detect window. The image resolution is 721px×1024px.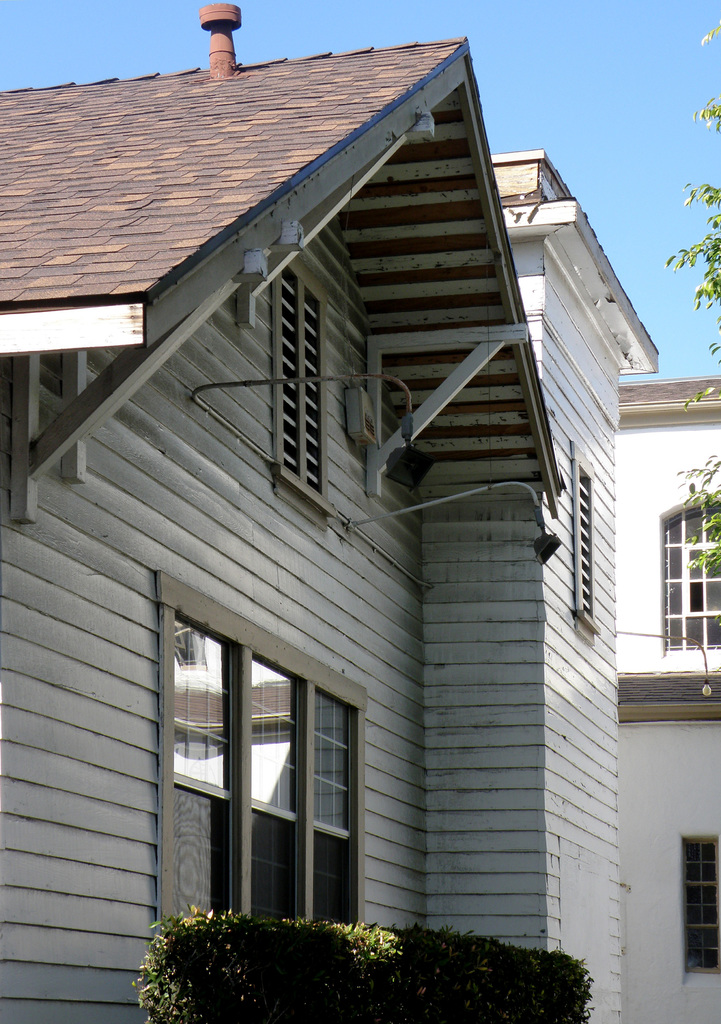
rect(563, 447, 597, 631).
